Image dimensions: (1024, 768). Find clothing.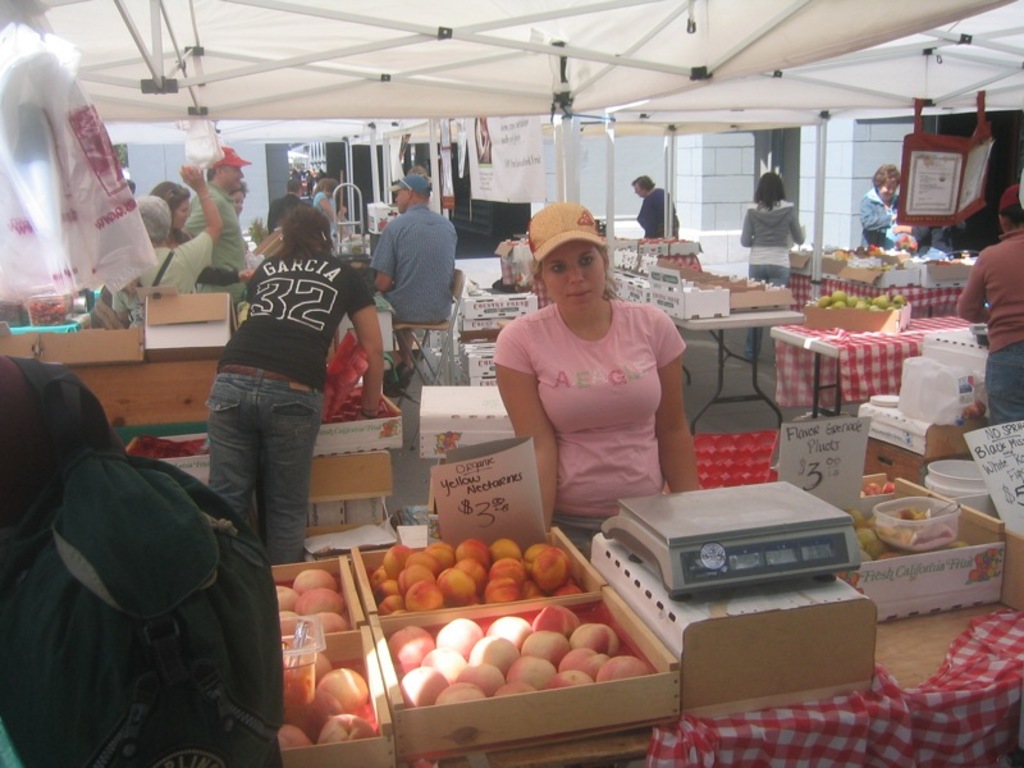
pyautogui.locateOnScreen(856, 187, 922, 247).
